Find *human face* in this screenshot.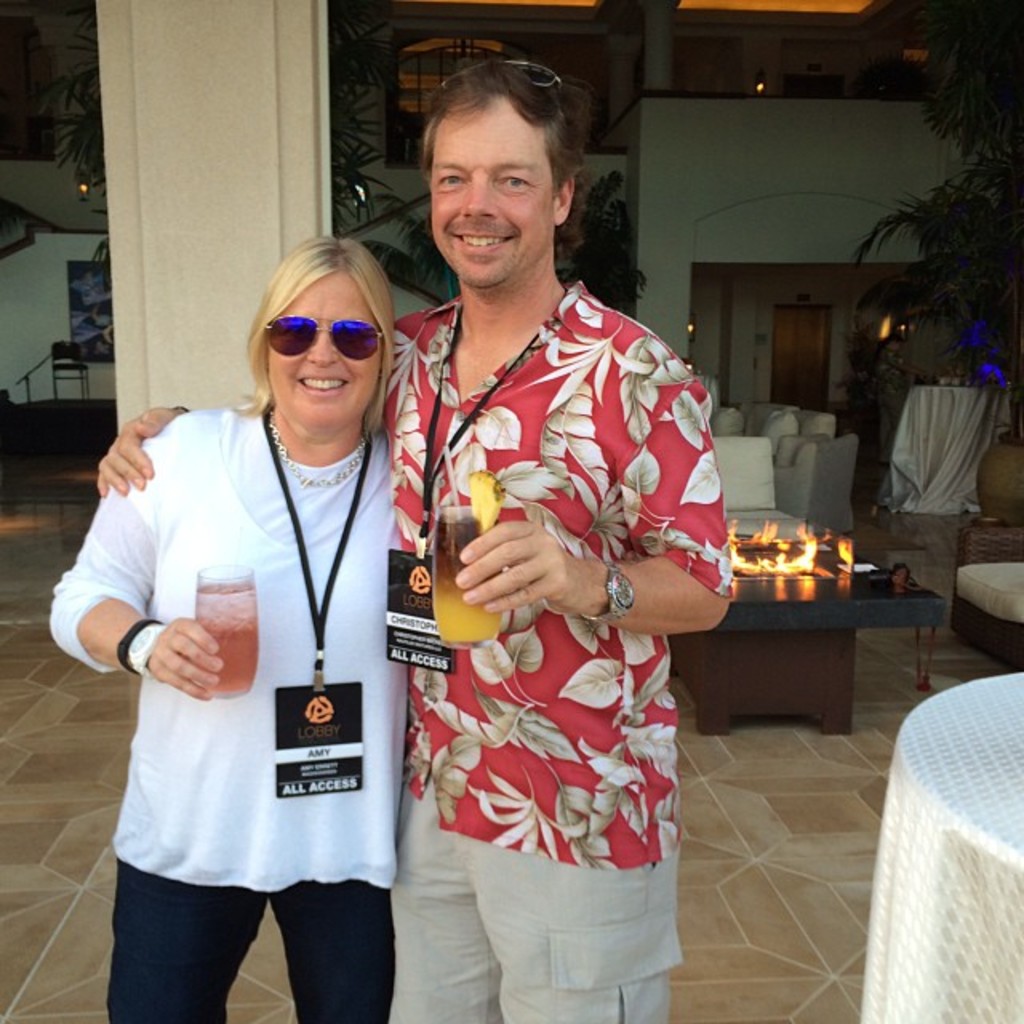
The bounding box for *human face* is [x1=429, y1=99, x2=552, y2=282].
